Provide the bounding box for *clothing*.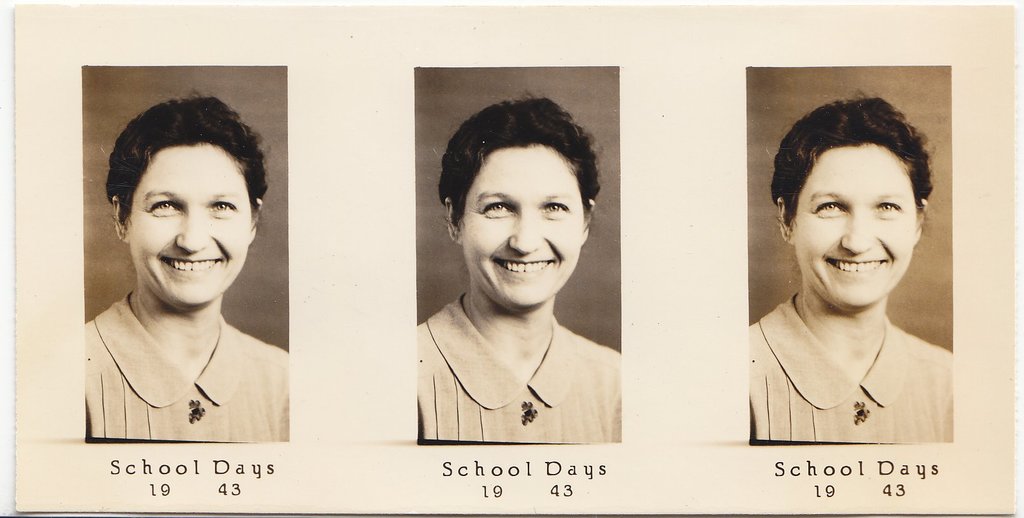
<region>78, 293, 294, 444</region>.
